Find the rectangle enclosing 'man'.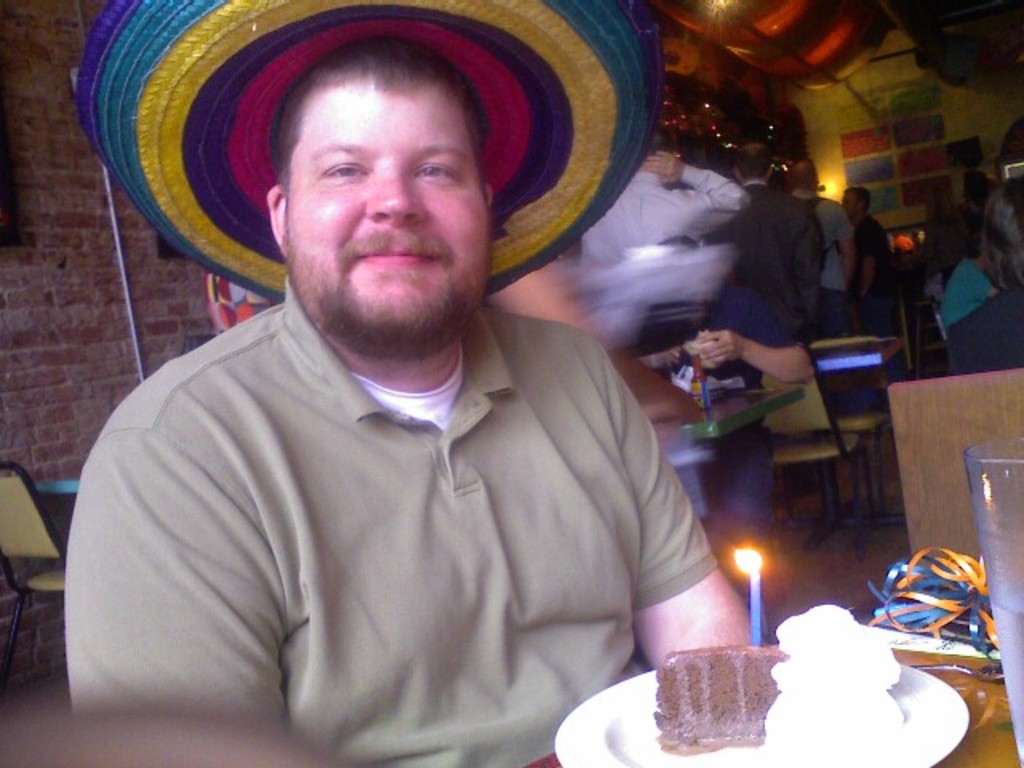
left=710, top=139, right=826, bottom=325.
